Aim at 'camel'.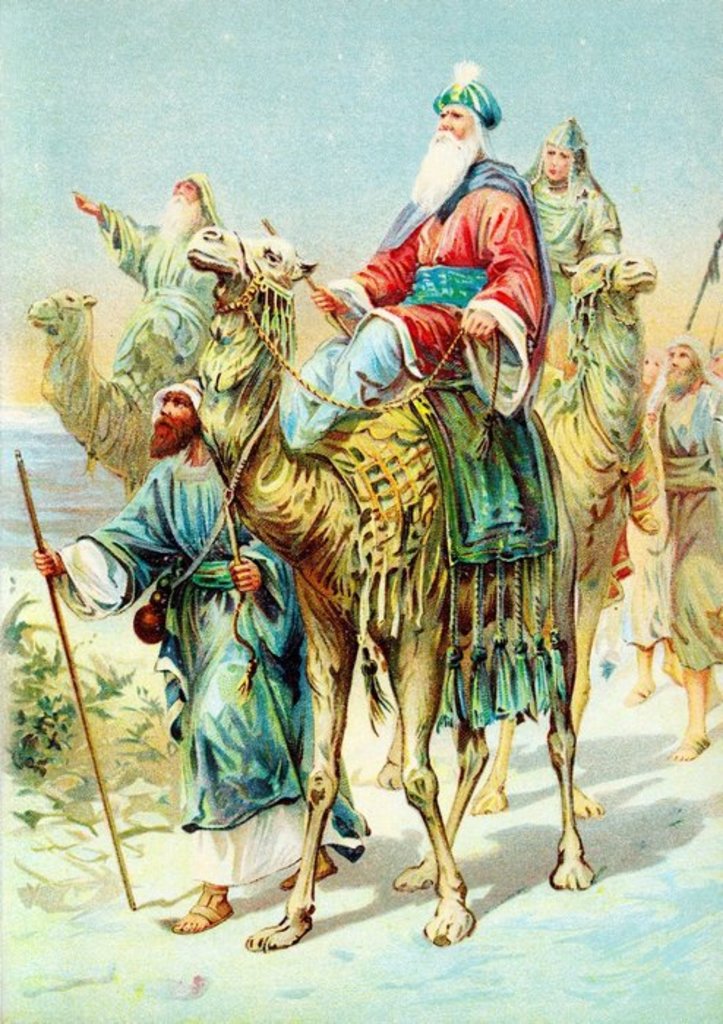
Aimed at 18:287:201:497.
